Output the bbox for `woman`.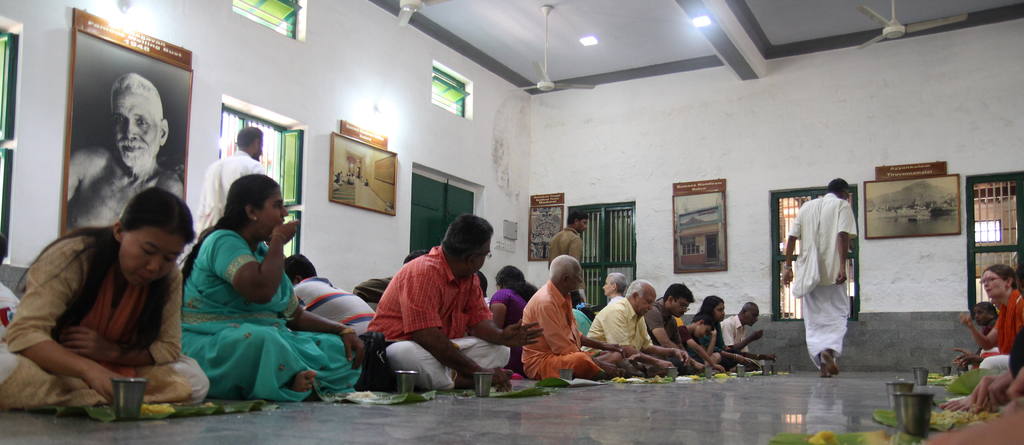
168,173,329,399.
